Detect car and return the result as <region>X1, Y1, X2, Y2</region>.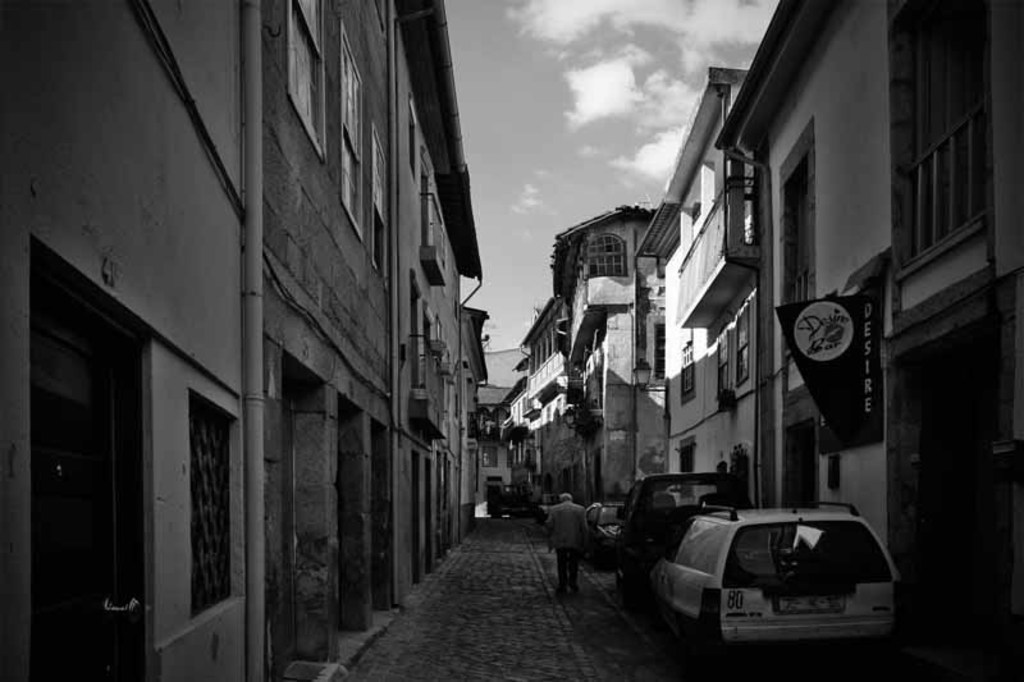
<region>616, 472, 746, 595</region>.
